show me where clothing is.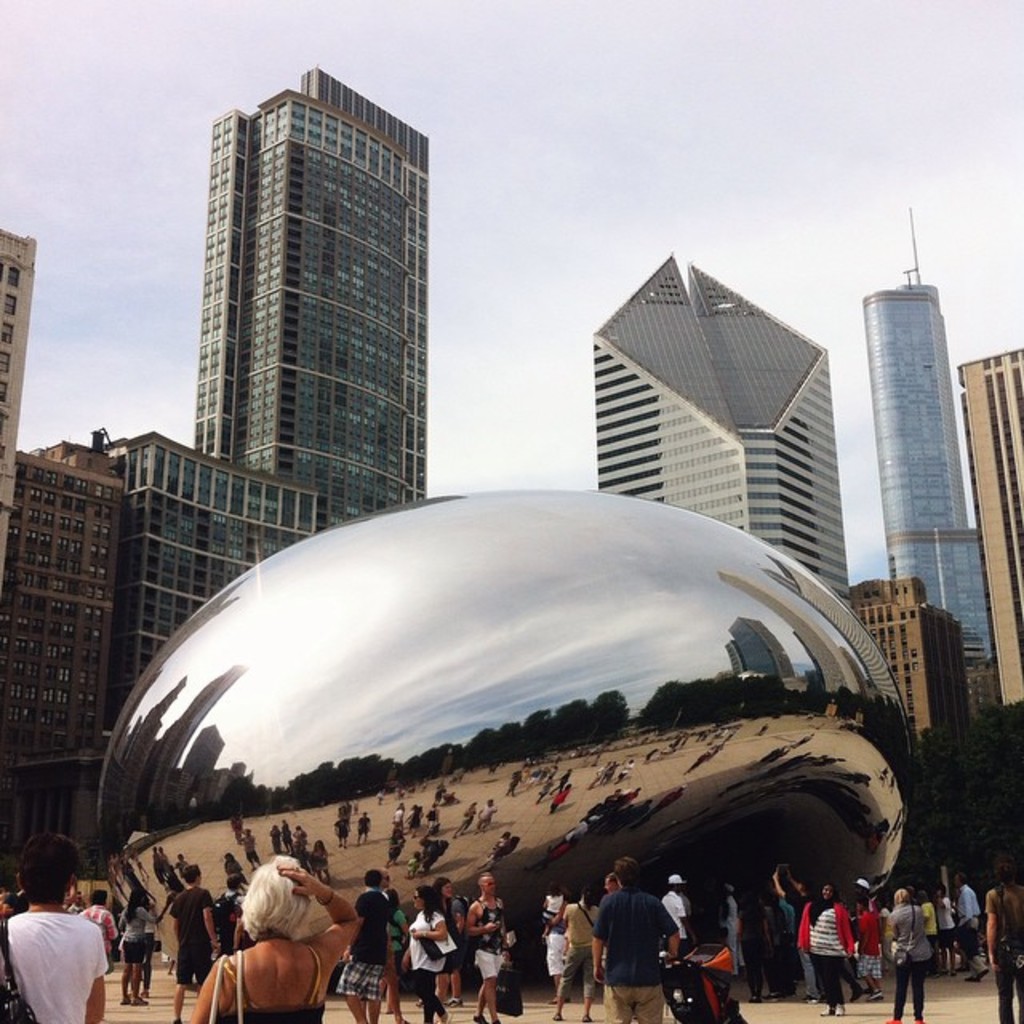
clothing is at detection(0, 950, 34, 1021).
